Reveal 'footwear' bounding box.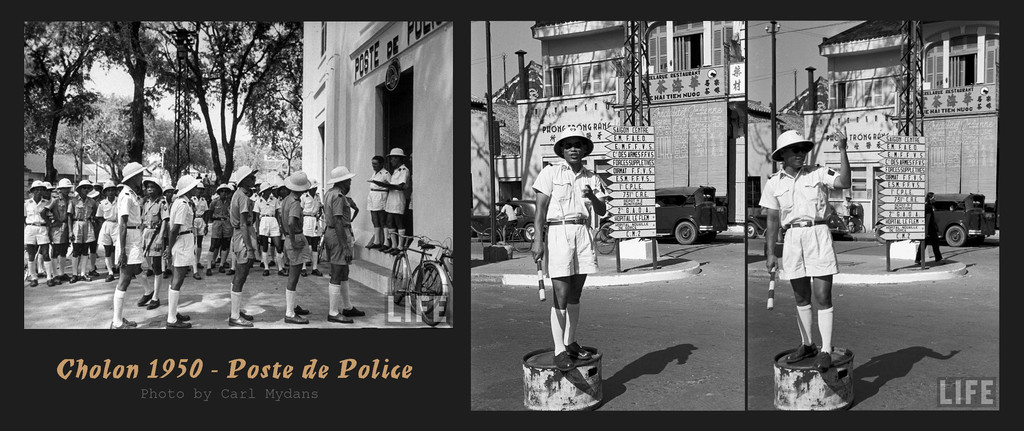
Revealed: 344,305,365,317.
